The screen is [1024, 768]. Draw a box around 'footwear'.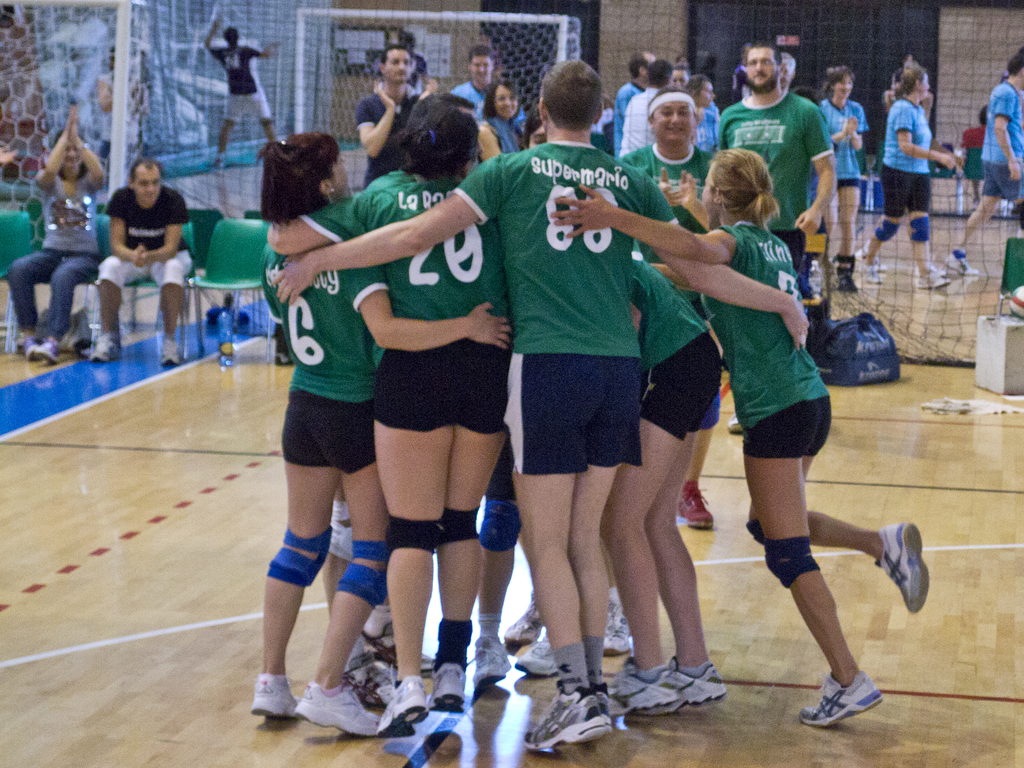
<box>810,673,891,739</box>.
